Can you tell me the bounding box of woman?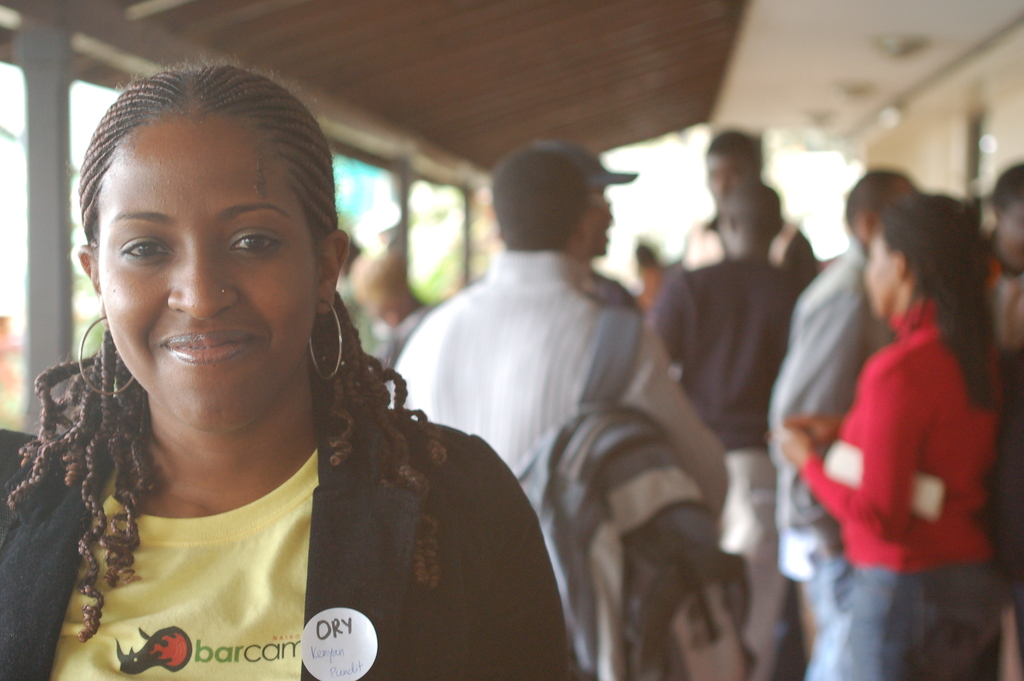
769,187,1023,680.
